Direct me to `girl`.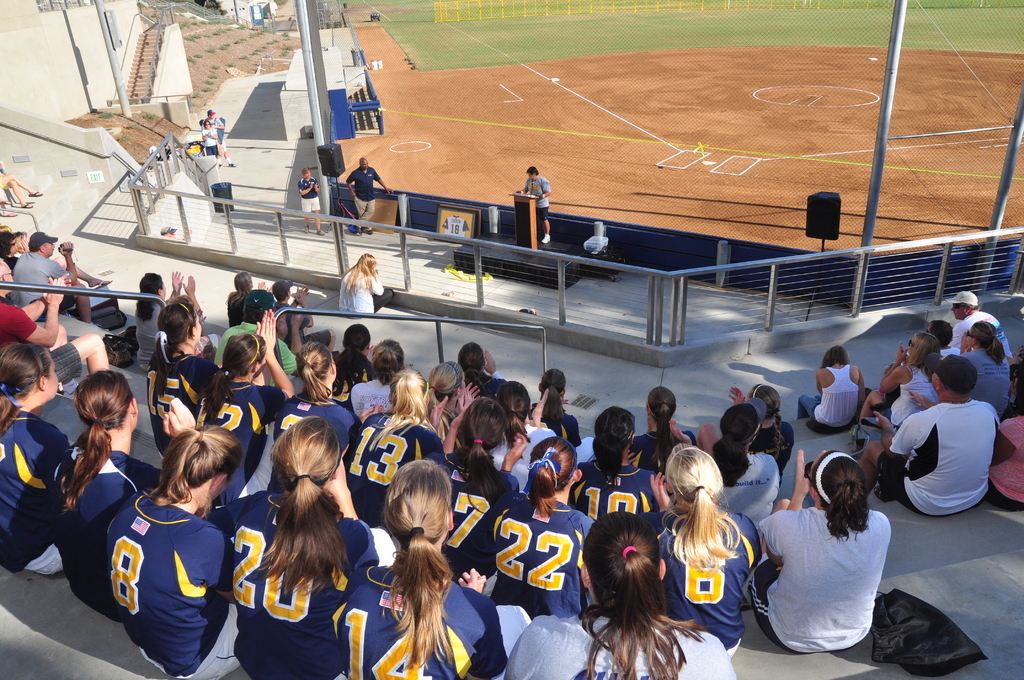
Direction: x1=433 y1=393 x2=522 y2=568.
